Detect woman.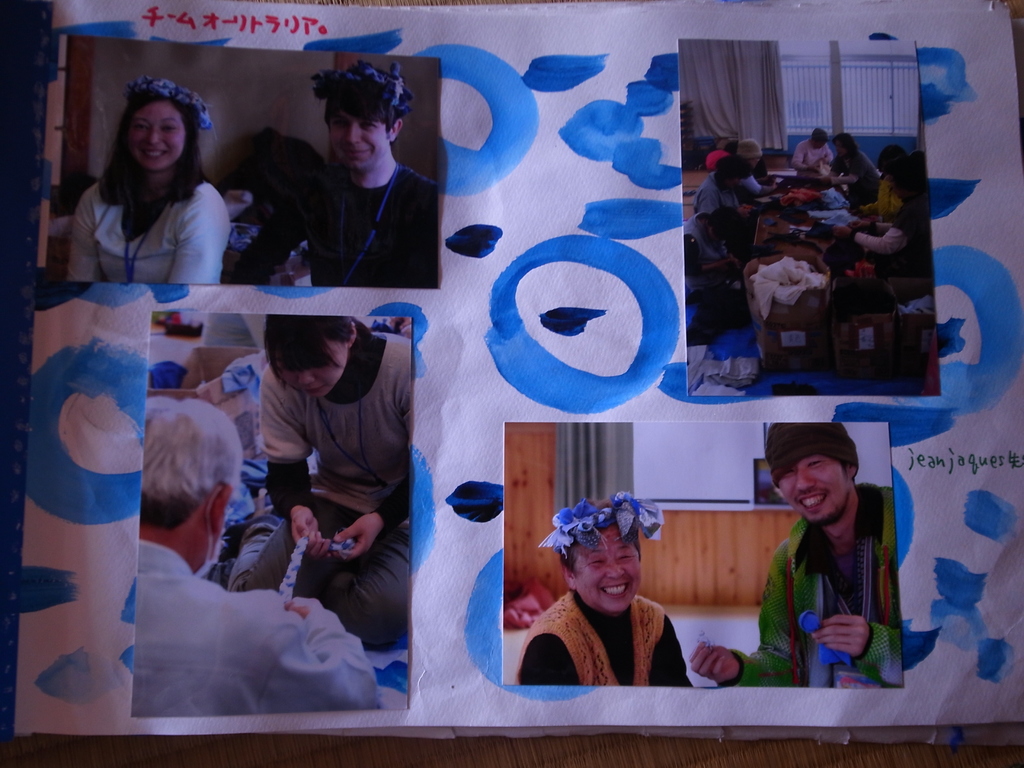
Detected at select_region(230, 318, 411, 655).
